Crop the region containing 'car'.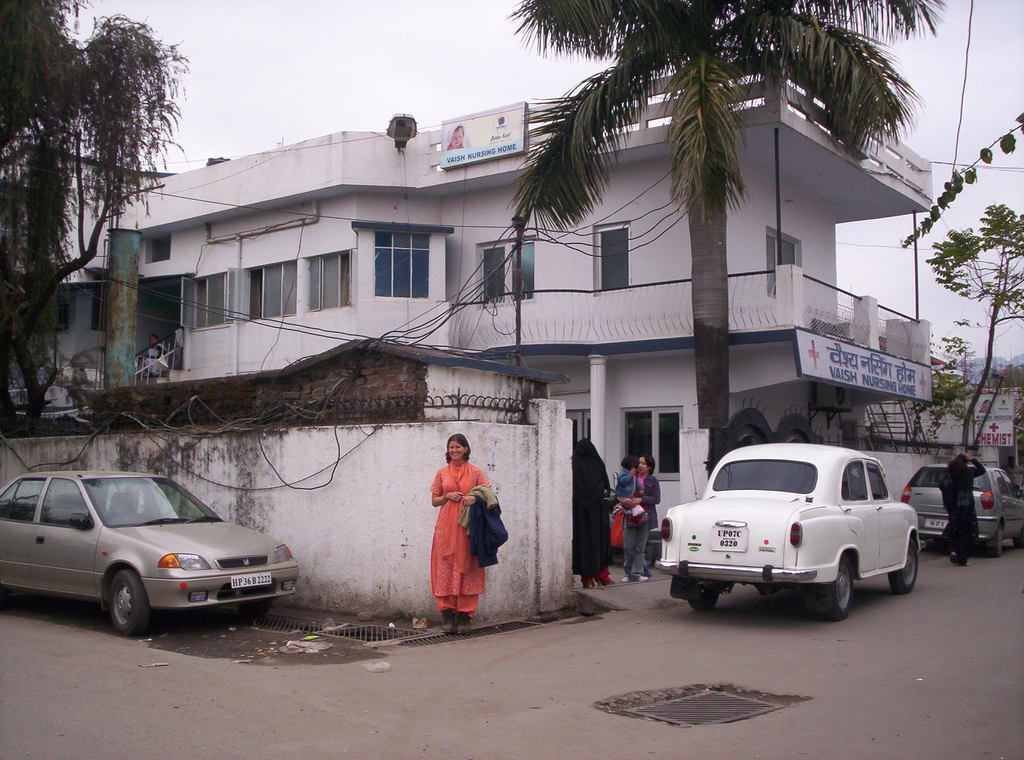
Crop region: box(655, 421, 926, 622).
